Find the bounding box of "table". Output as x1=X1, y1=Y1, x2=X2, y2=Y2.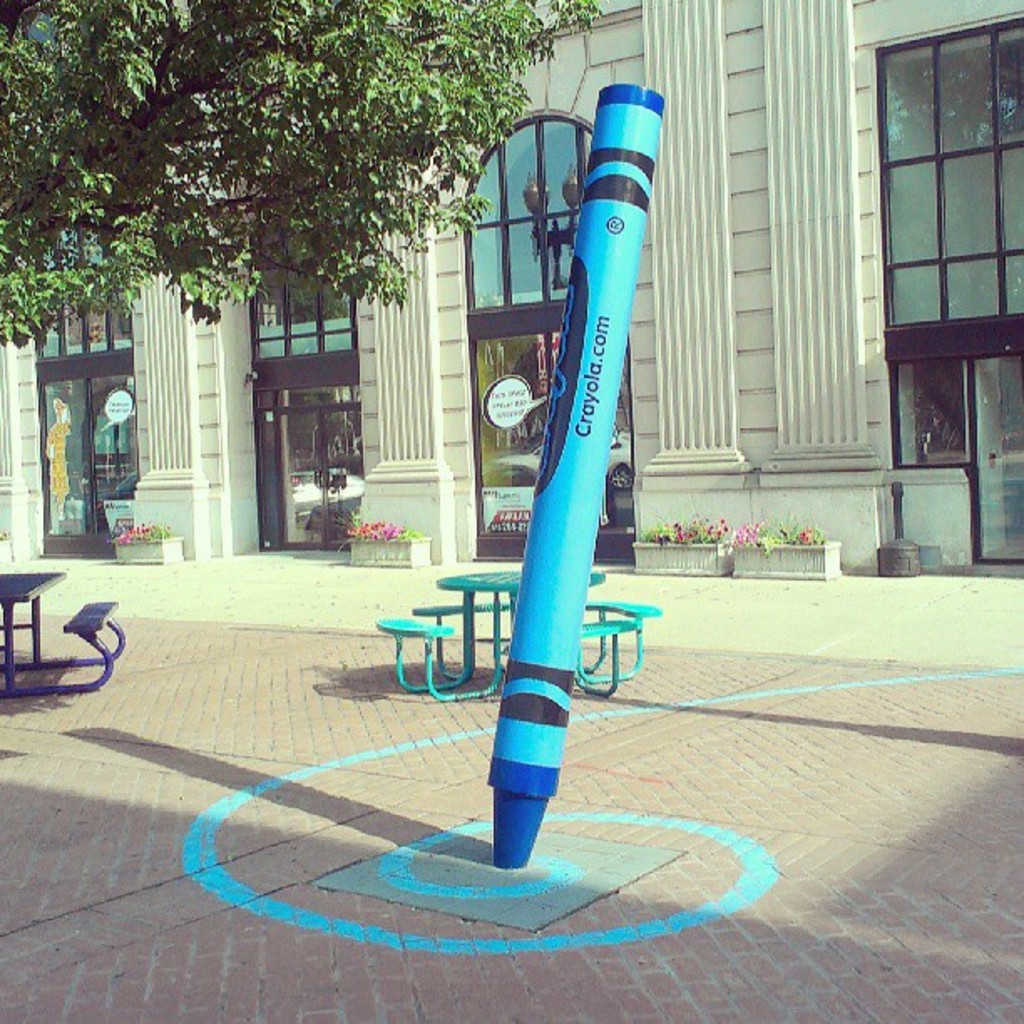
x1=442, y1=571, x2=609, y2=688.
